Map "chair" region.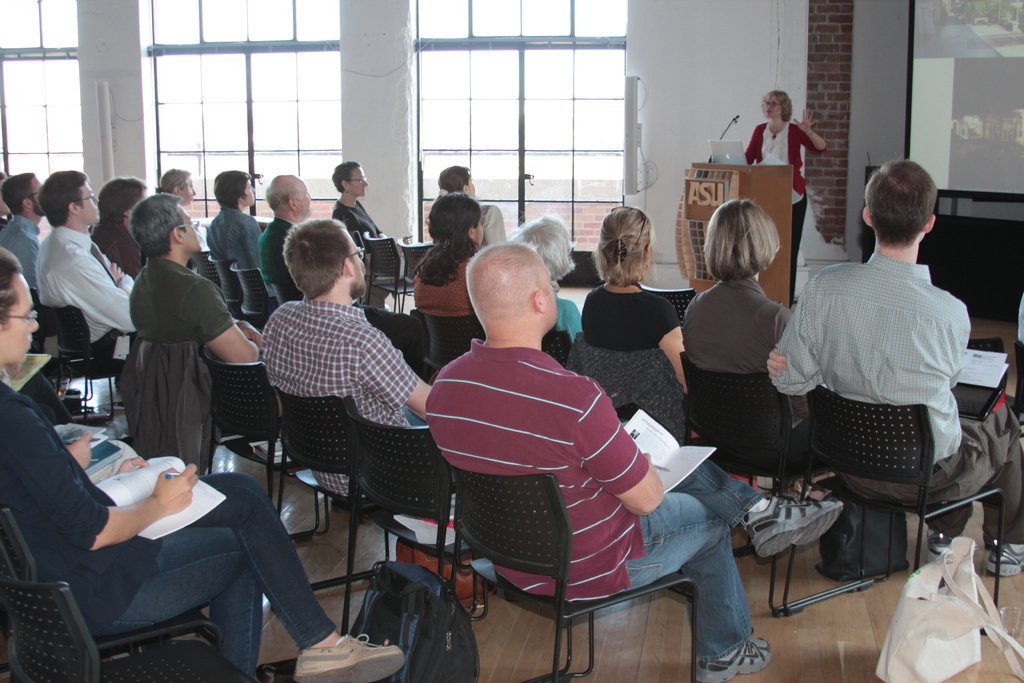
Mapped to Rect(204, 424, 329, 545).
